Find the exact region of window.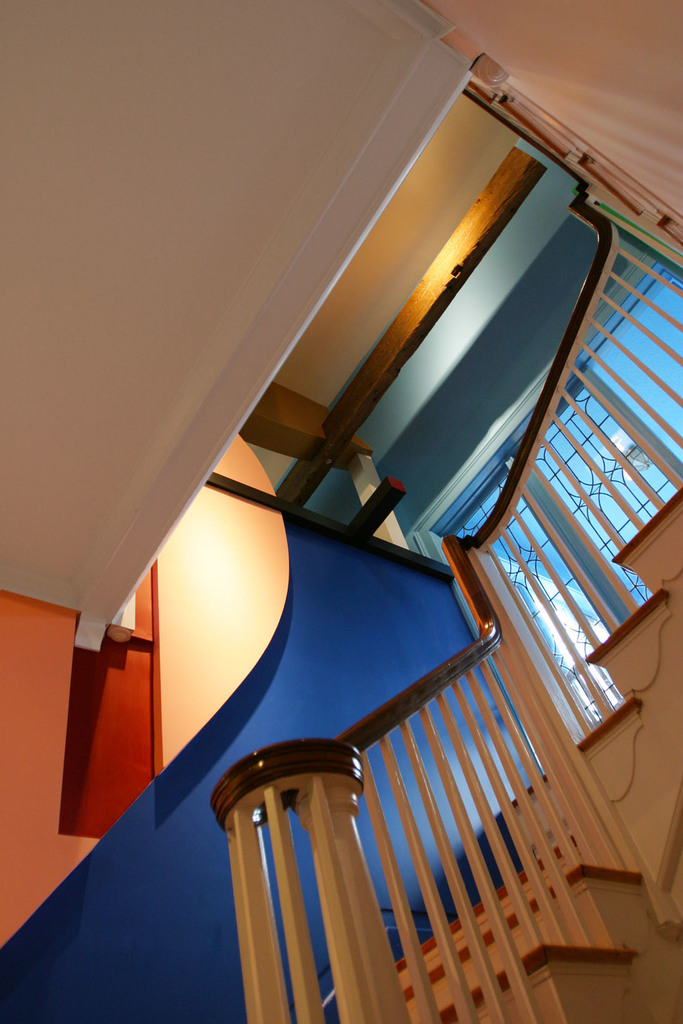
Exact region: x1=413, y1=248, x2=680, y2=746.
